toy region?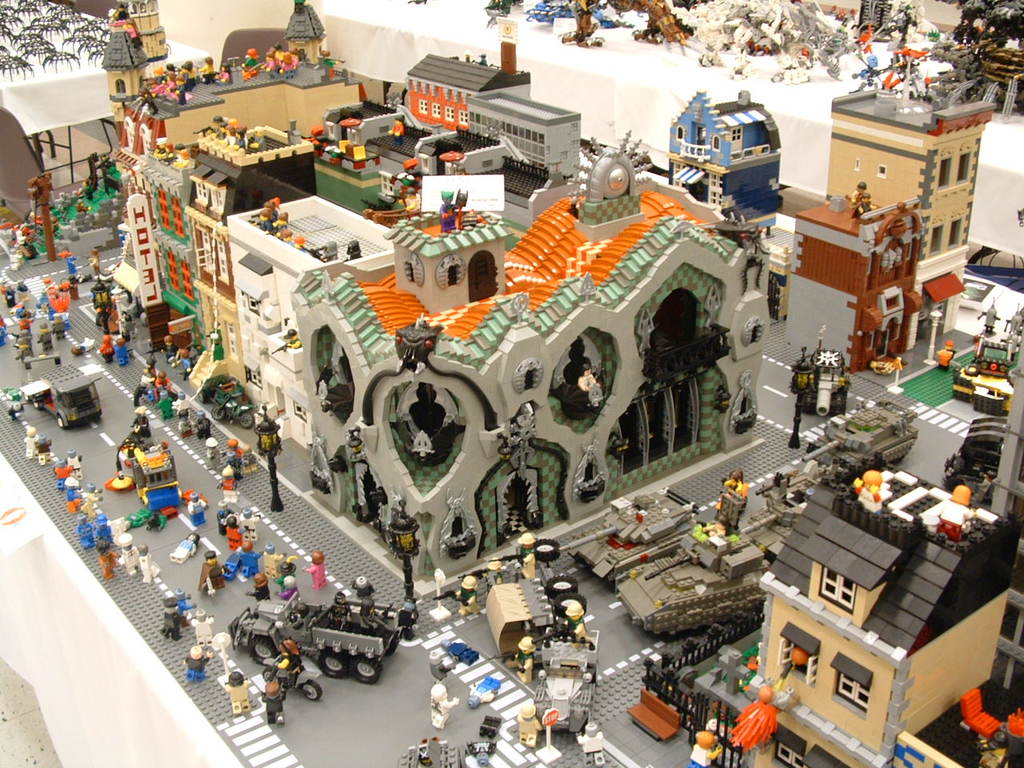
left=852, top=470, right=882, bottom=515
